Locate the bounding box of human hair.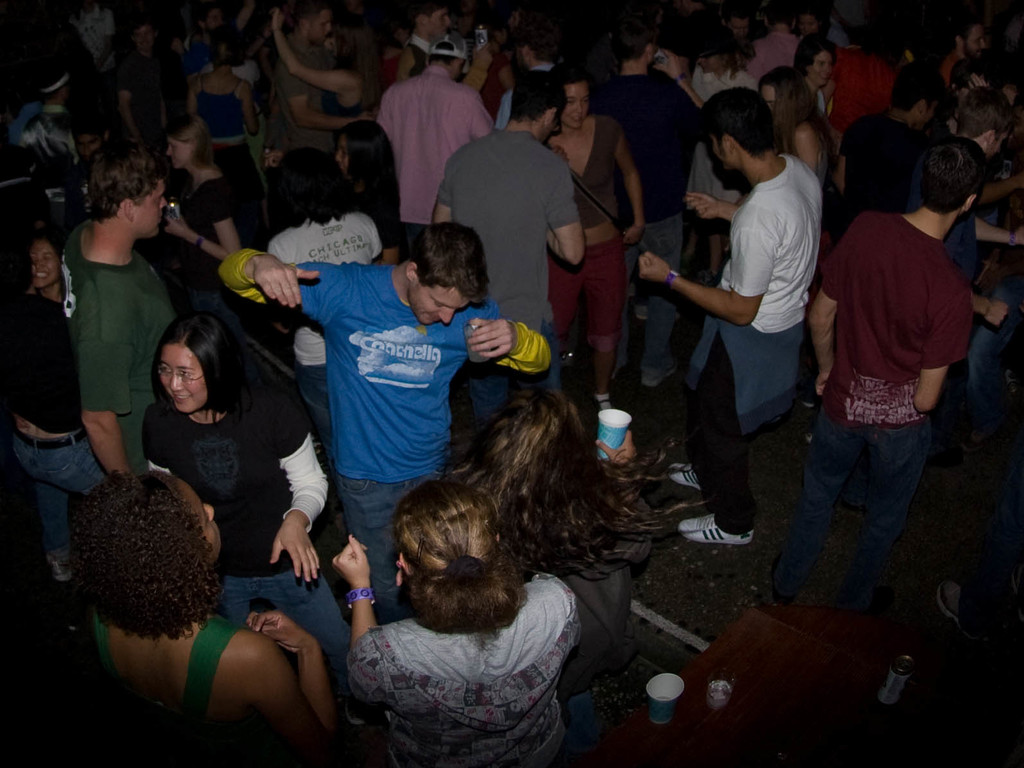
Bounding box: bbox=[913, 138, 995, 212].
